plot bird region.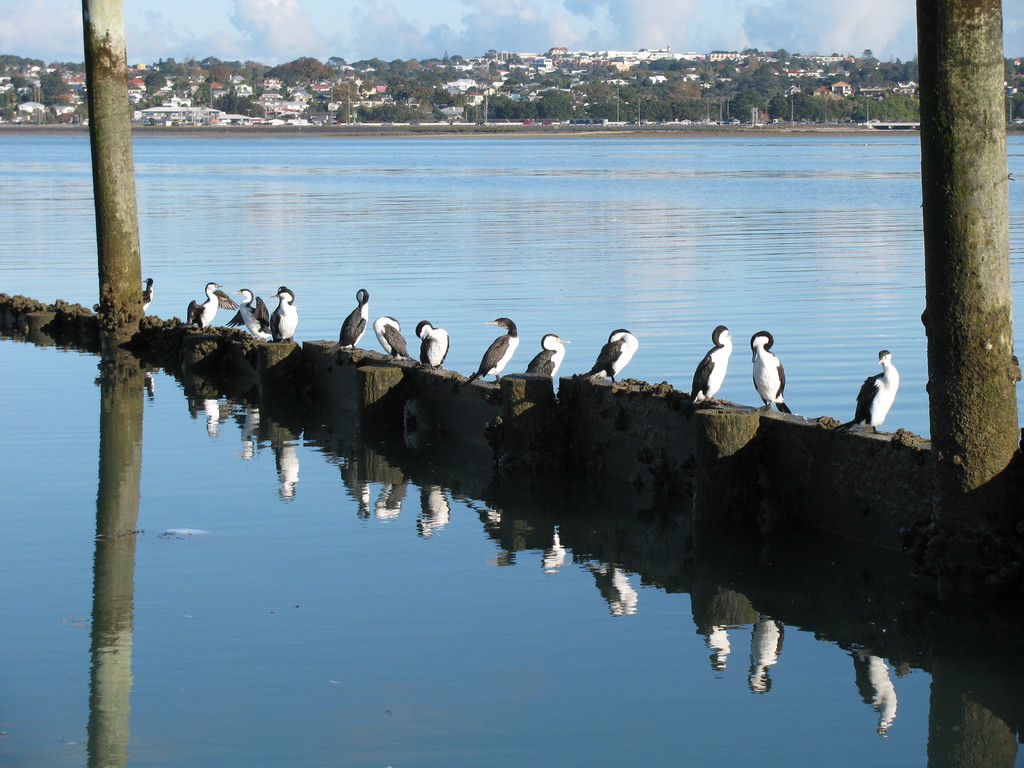
Plotted at [left=271, top=284, right=304, bottom=341].
